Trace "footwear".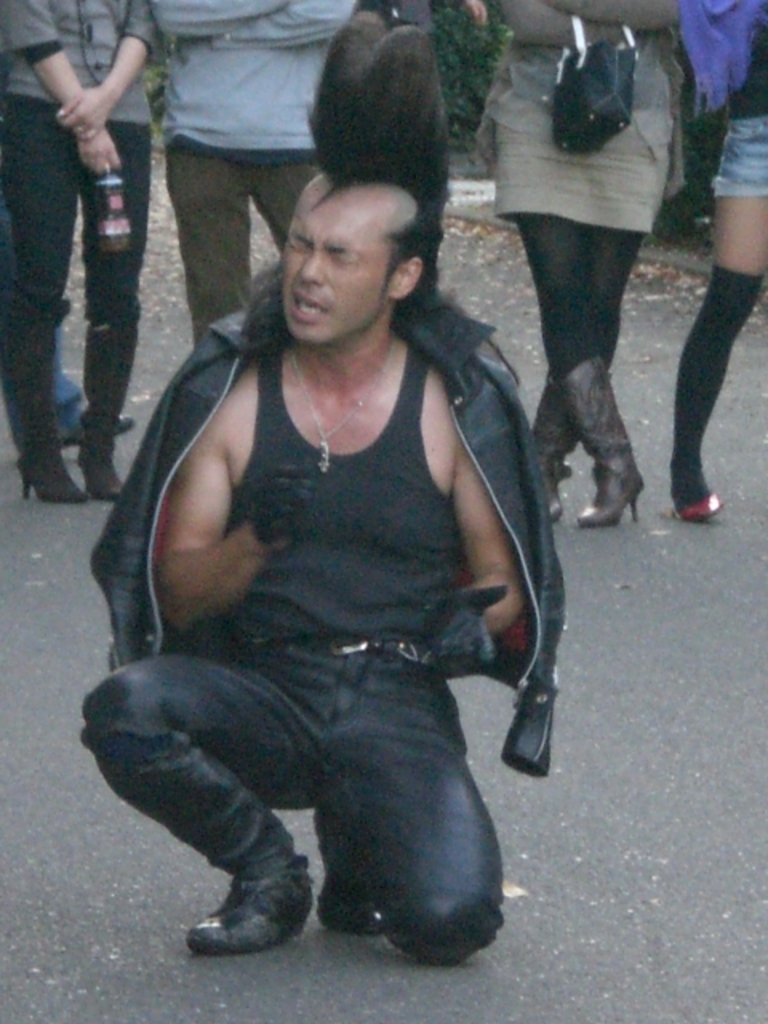
Traced to [left=317, top=802, right=392, bottom=934].
